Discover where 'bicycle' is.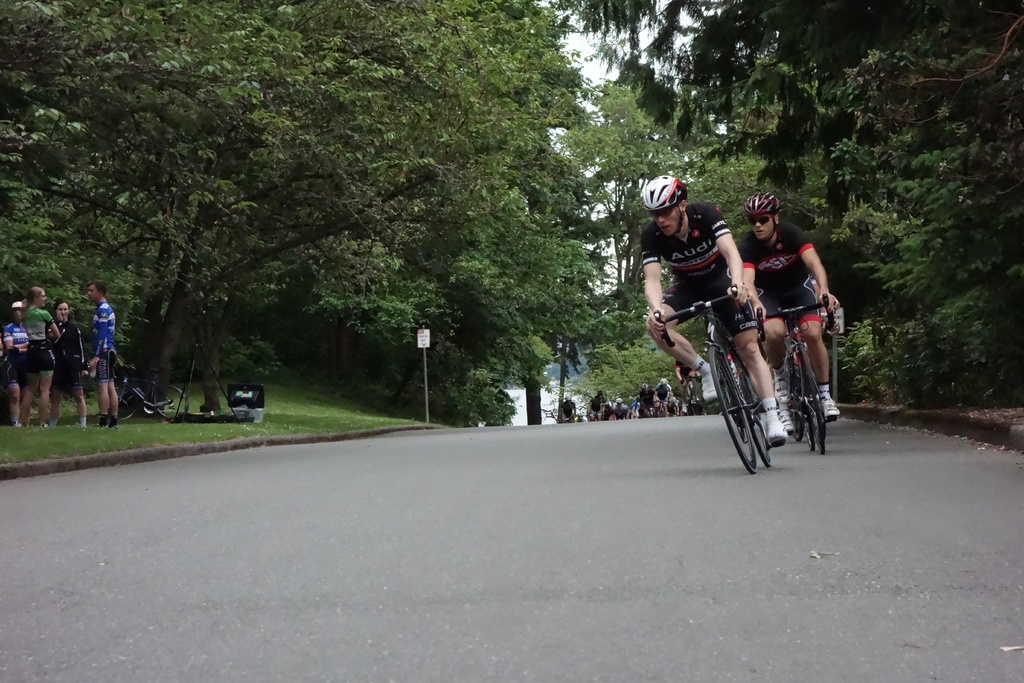
Discovered at pyautogui.locateOnScreen(765, 294, 835, 454).
